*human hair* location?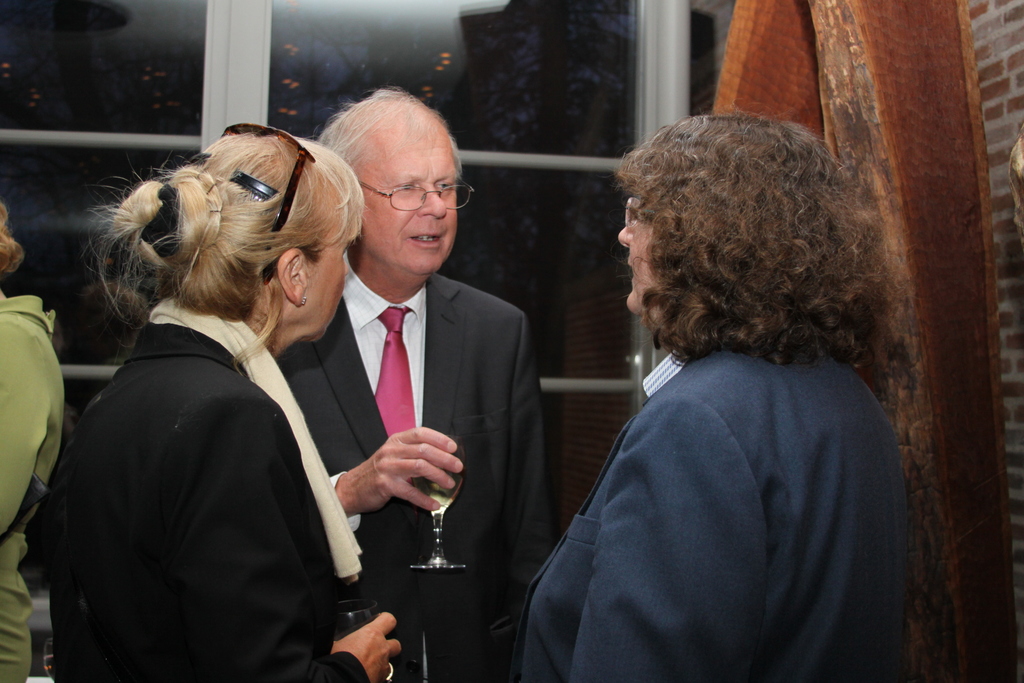
(x1=308, y1=81, x2=463, y2=176)
